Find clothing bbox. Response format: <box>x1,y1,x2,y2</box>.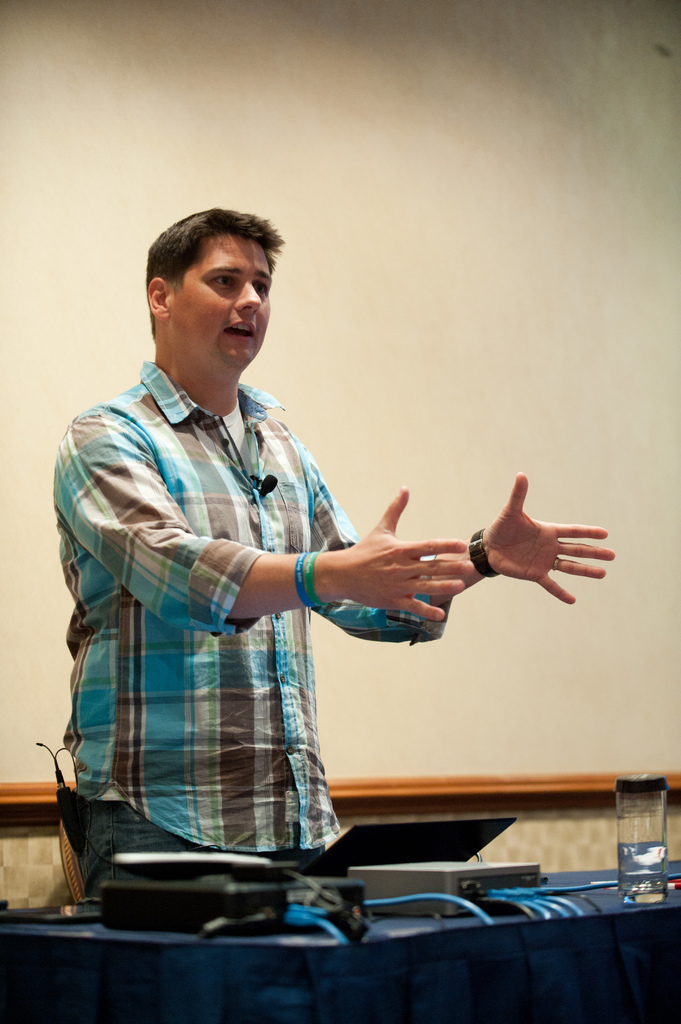
<box>47,328,399,872</box>.
